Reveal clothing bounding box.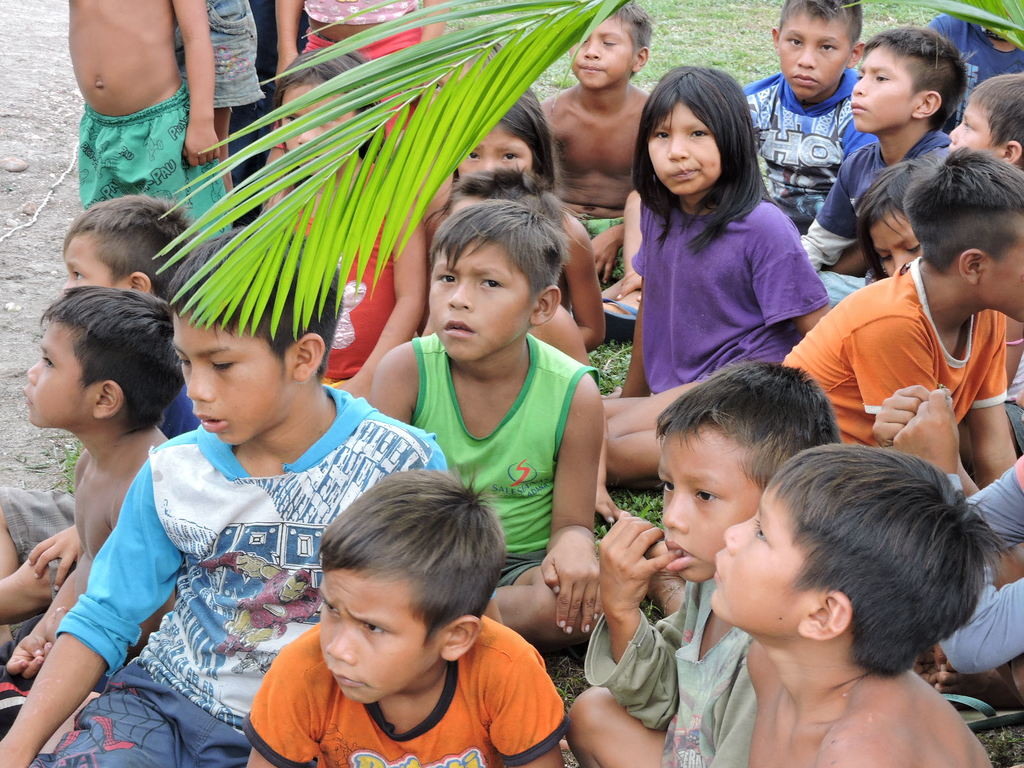
Revealed: bbox(785, 257, 1014, 449).
